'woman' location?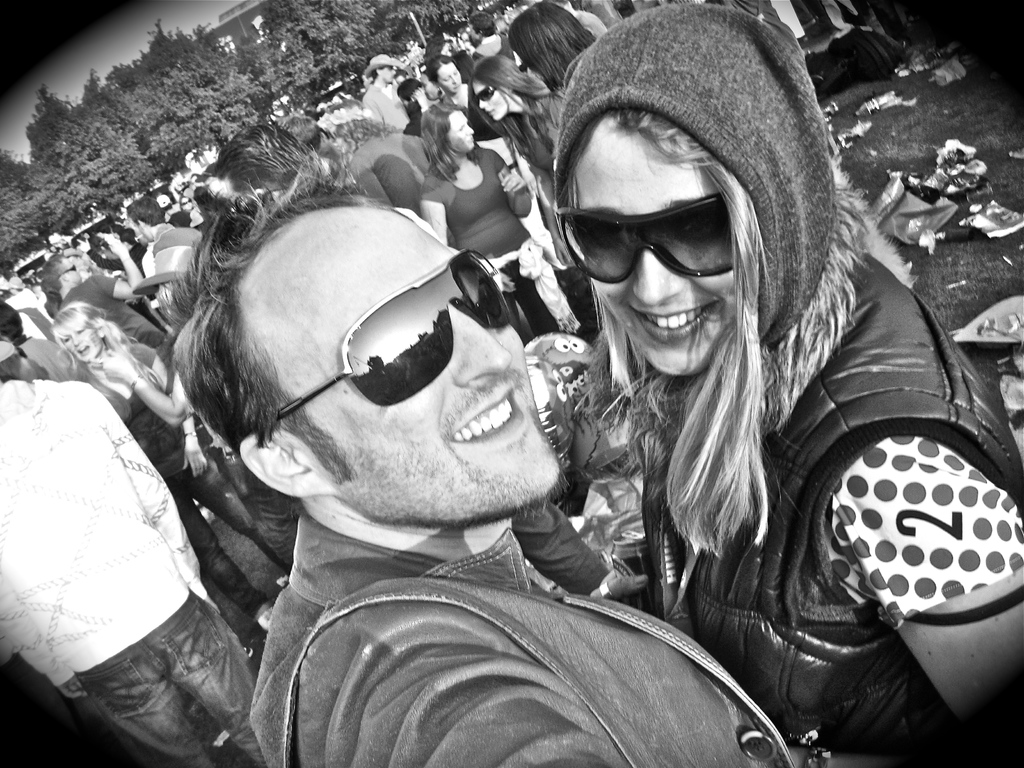
x1=181 y1=191 x2=207 y2=236
